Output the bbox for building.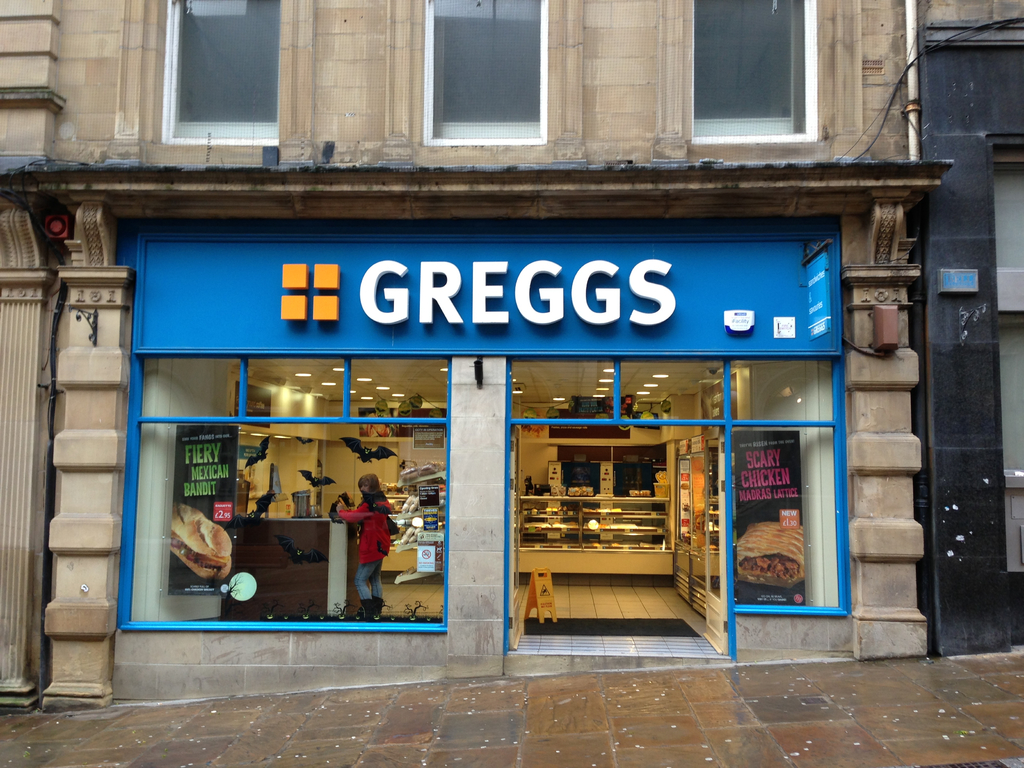
915/0/1023/659.
